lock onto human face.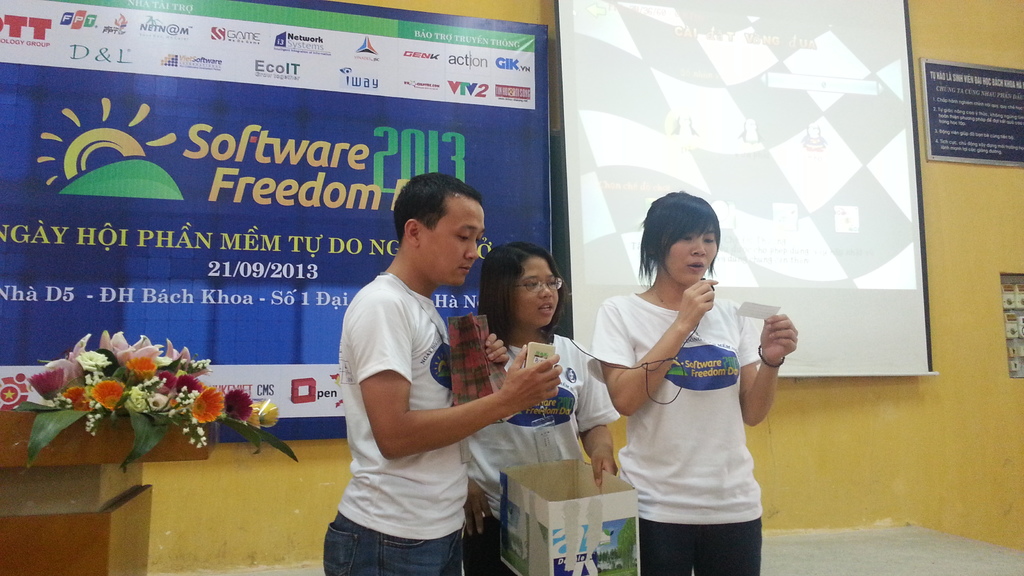
Locked: box(514, 259, 557, 330).
